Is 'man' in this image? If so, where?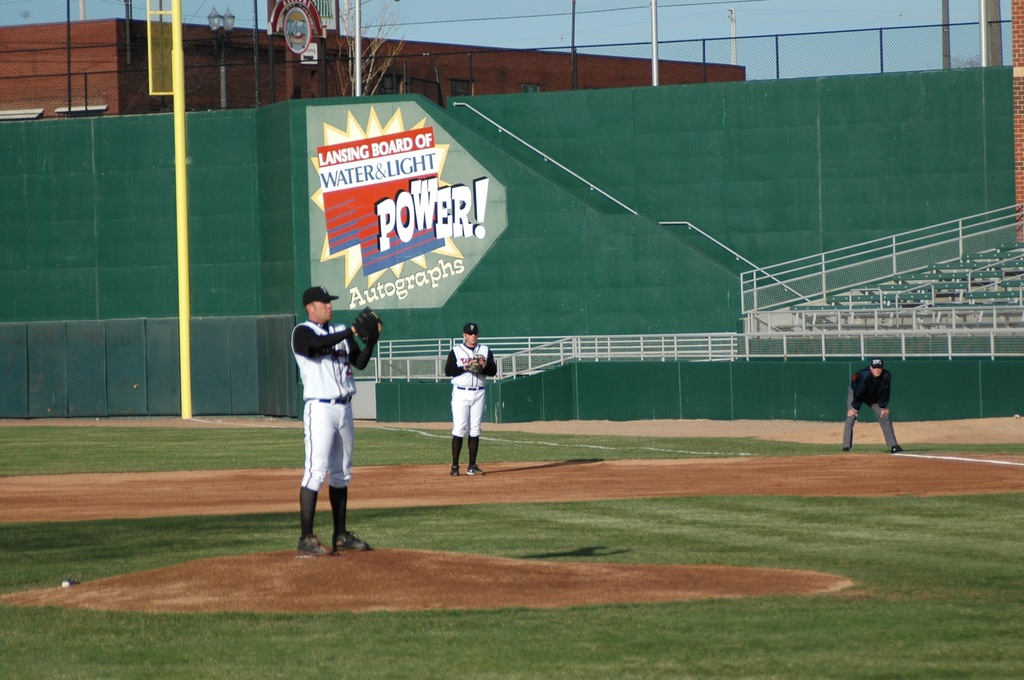
Yes, at <region>442, 327, 500, 477</region>.
